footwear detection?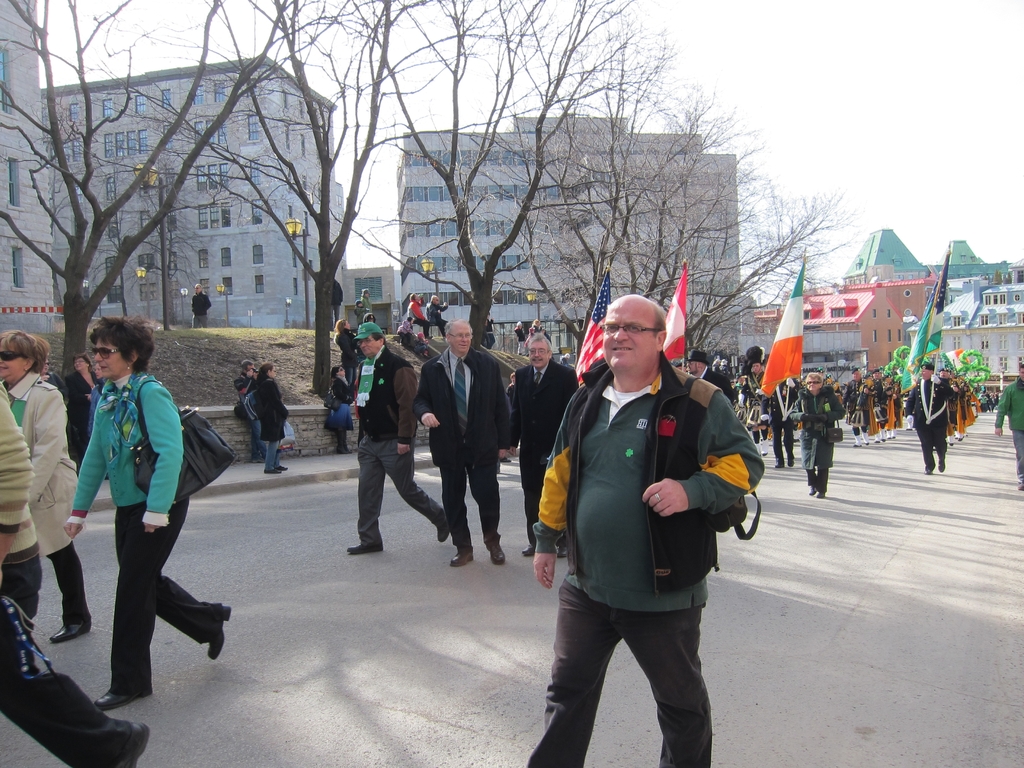
locate(115, 723, 151, 767)
